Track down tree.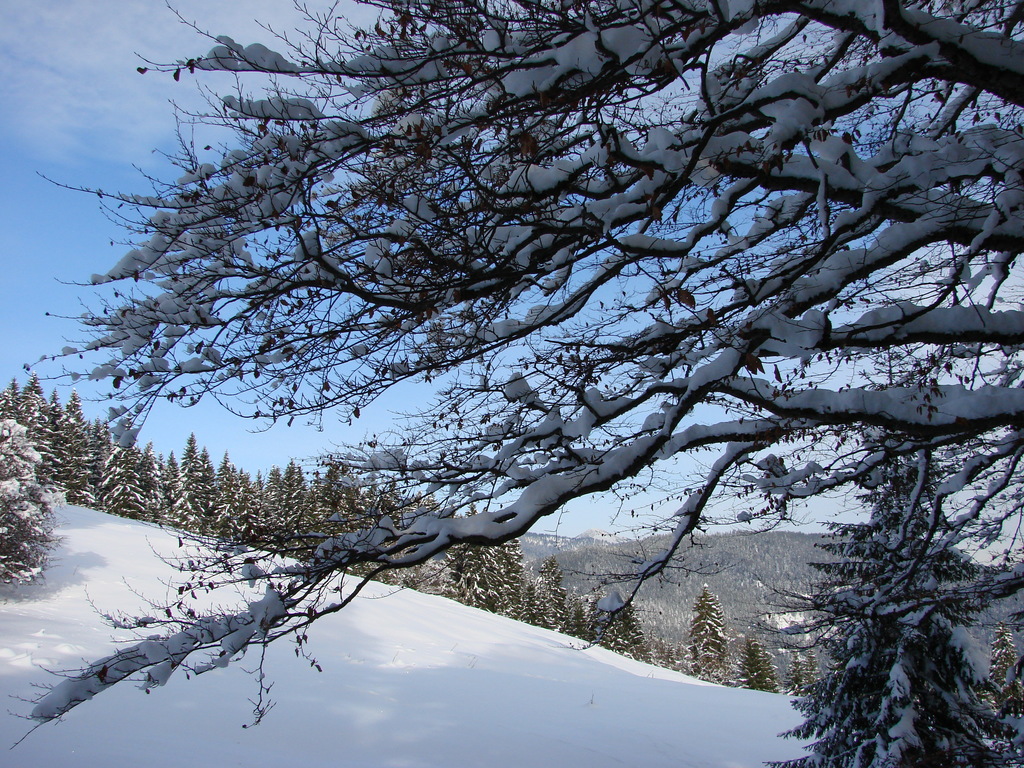
Tracked to region(515, 555, 576, 643).
